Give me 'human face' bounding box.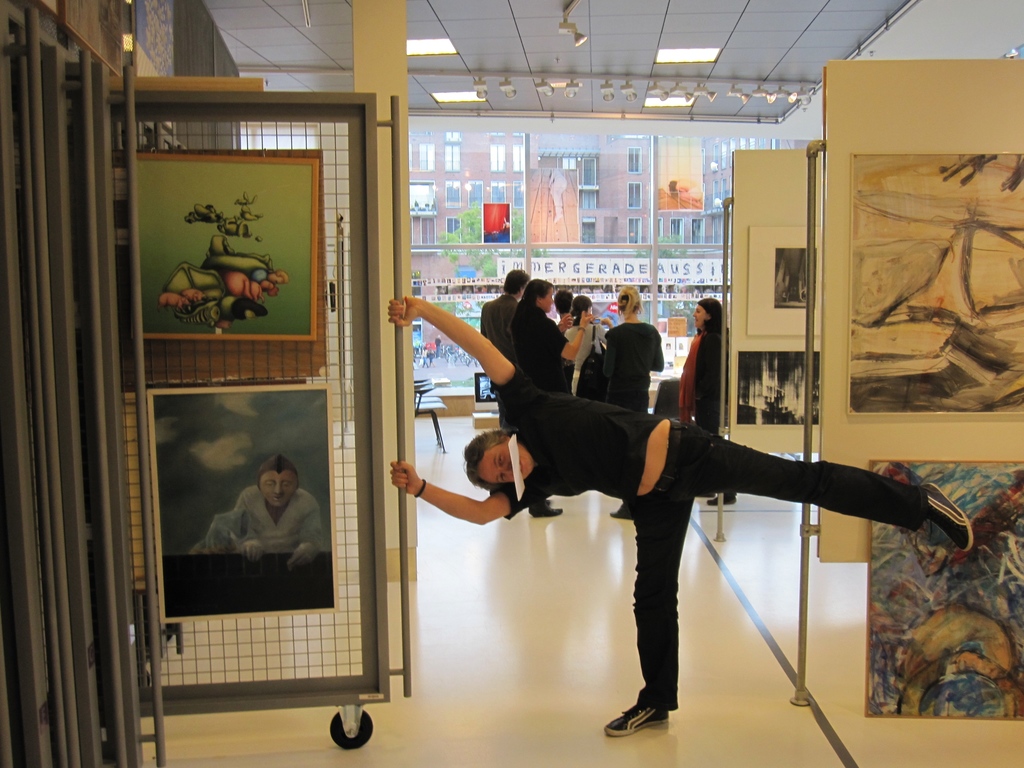
(541, 291, 558, 311).
